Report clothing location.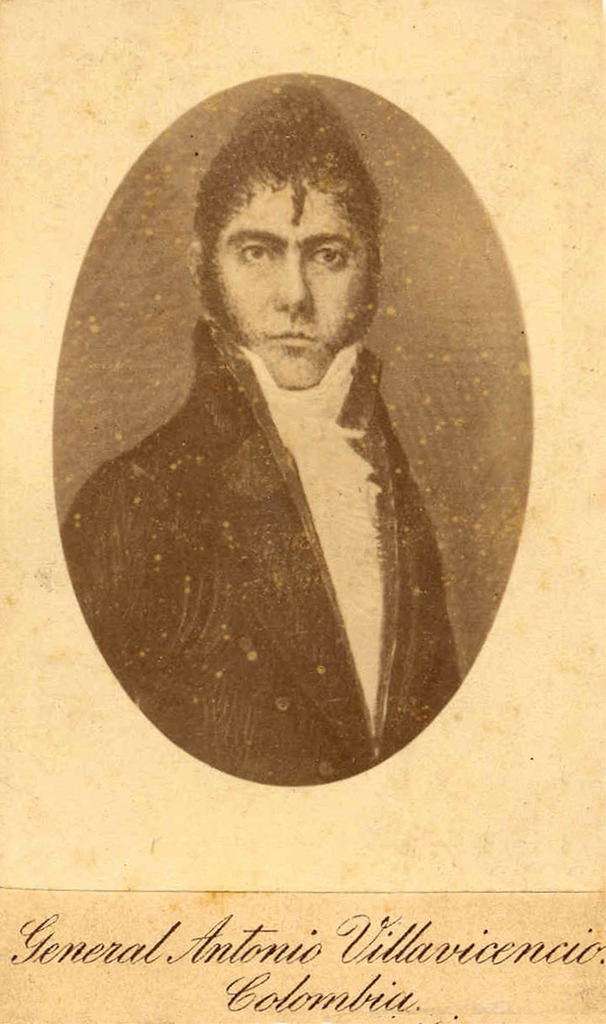
Report: box(82, 302, 504, 787).
